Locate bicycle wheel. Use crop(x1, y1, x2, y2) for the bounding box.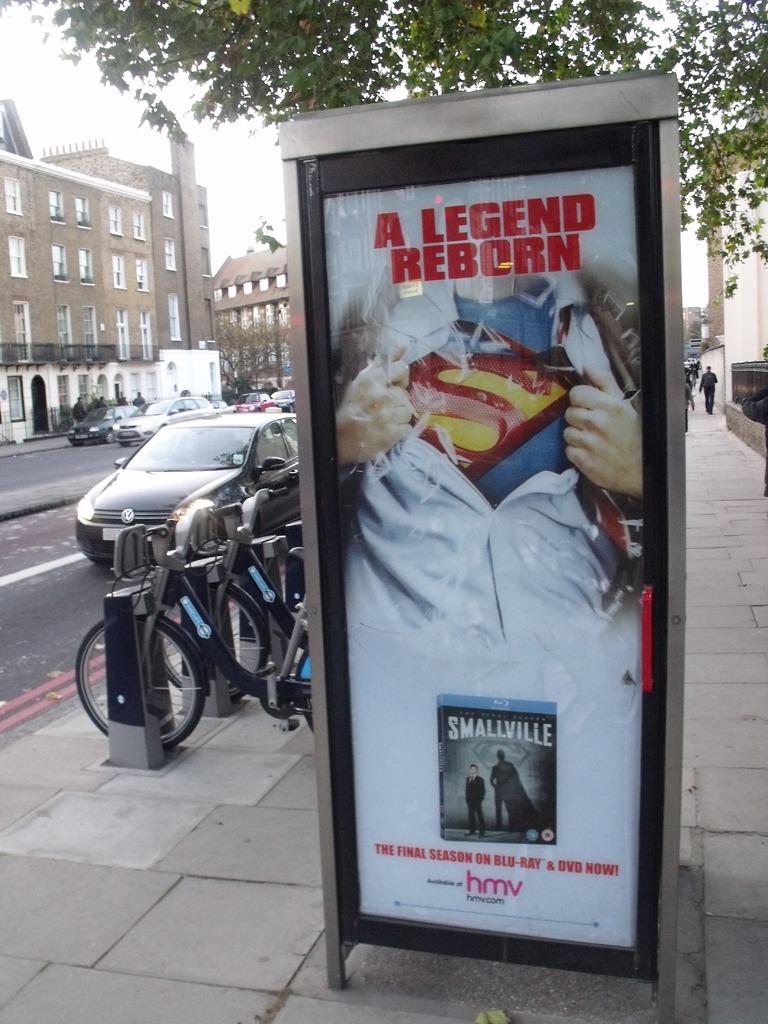
crop(158, 576, 271, 703).
